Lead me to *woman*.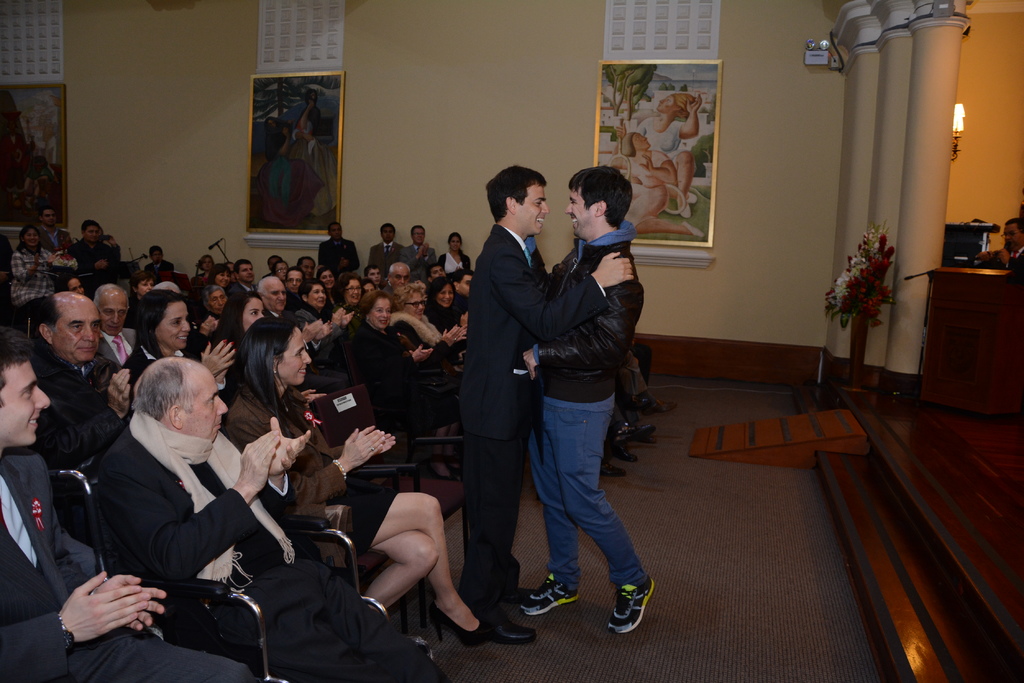
Lead to x1=127, y1=287, x2=233, y2=403.
